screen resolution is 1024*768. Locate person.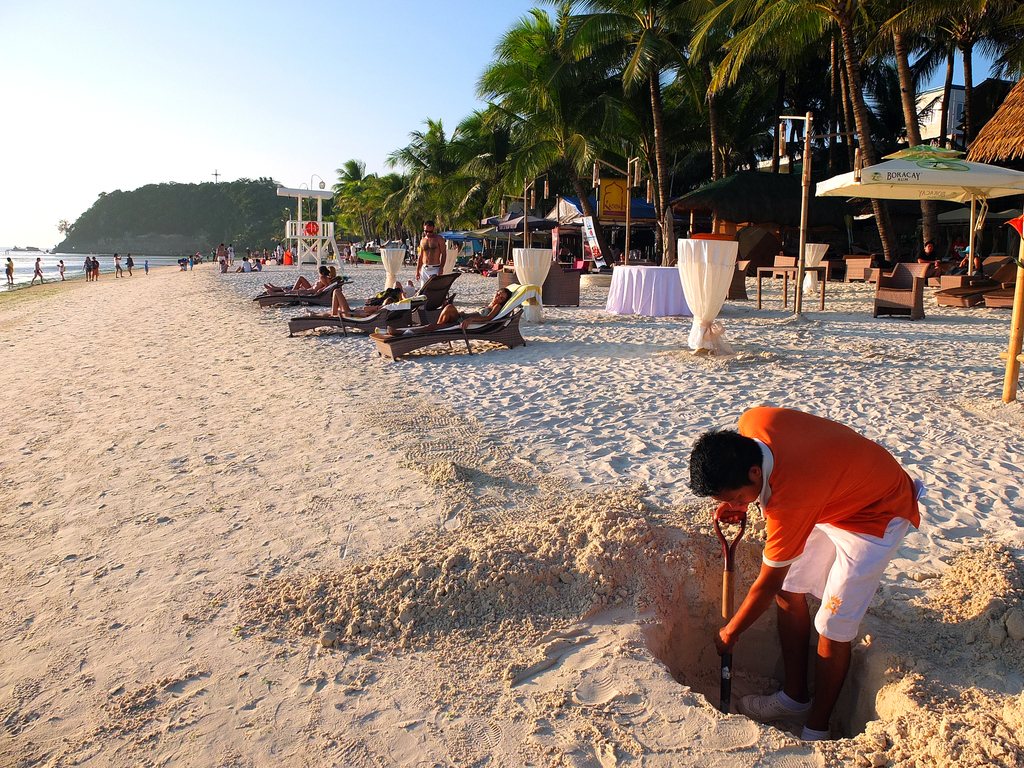
box=[214, 243, 225, 261].
